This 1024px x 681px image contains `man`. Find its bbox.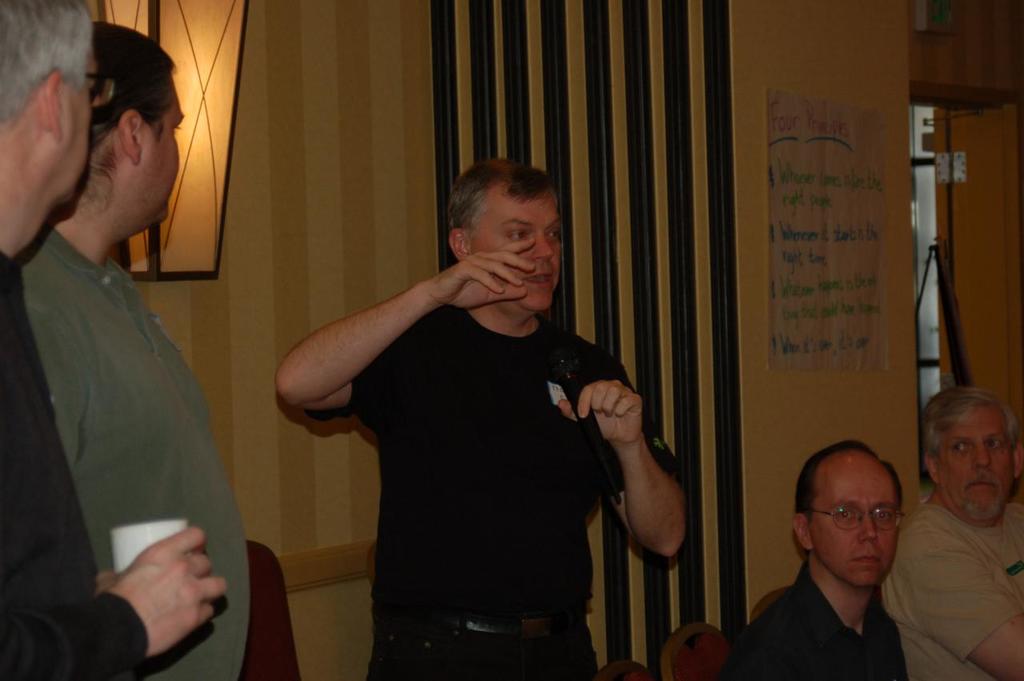
{"left": 17, "top": 23, "right": 243, "bottom": 680}.
